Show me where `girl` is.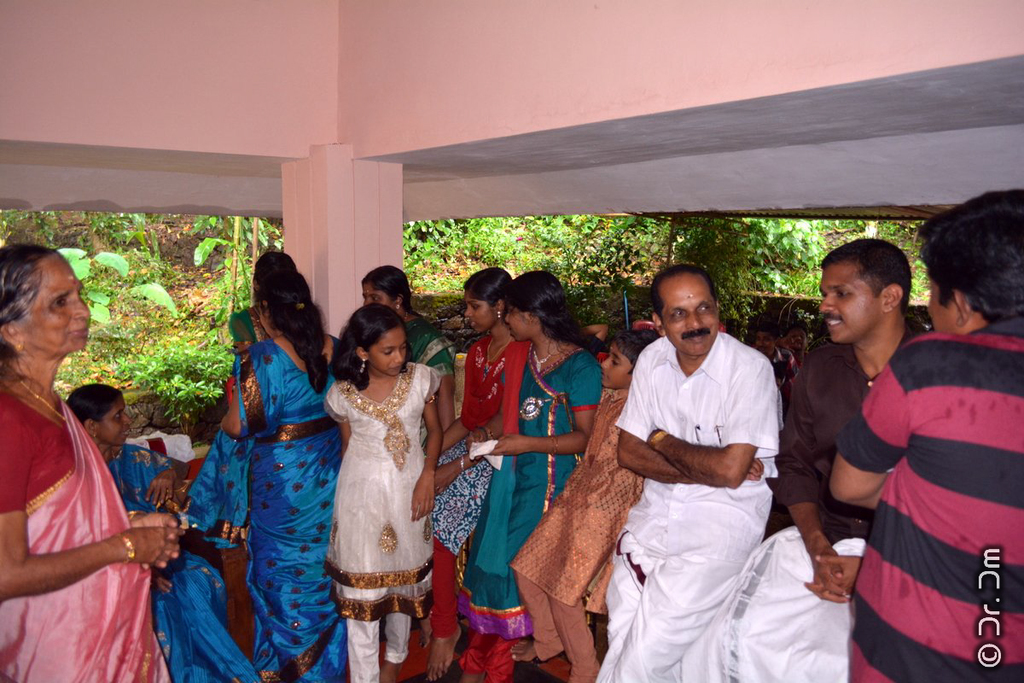
`girl` is at detection(322, 298, 445, 682).
